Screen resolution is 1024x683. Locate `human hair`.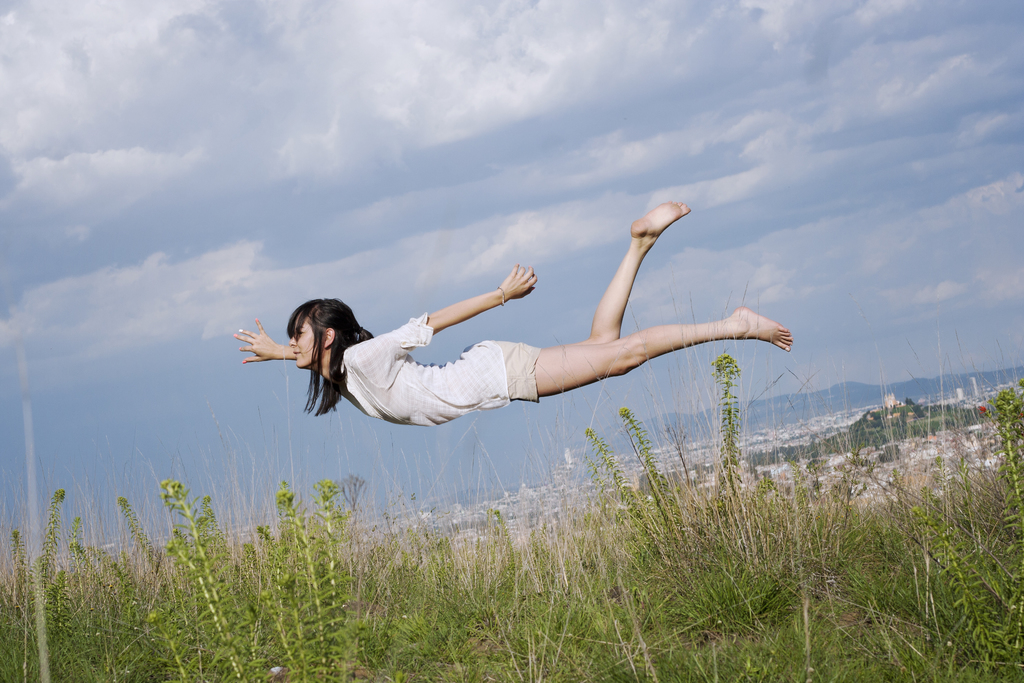
(x1=291, y1=295, x2=371, y2=425).
